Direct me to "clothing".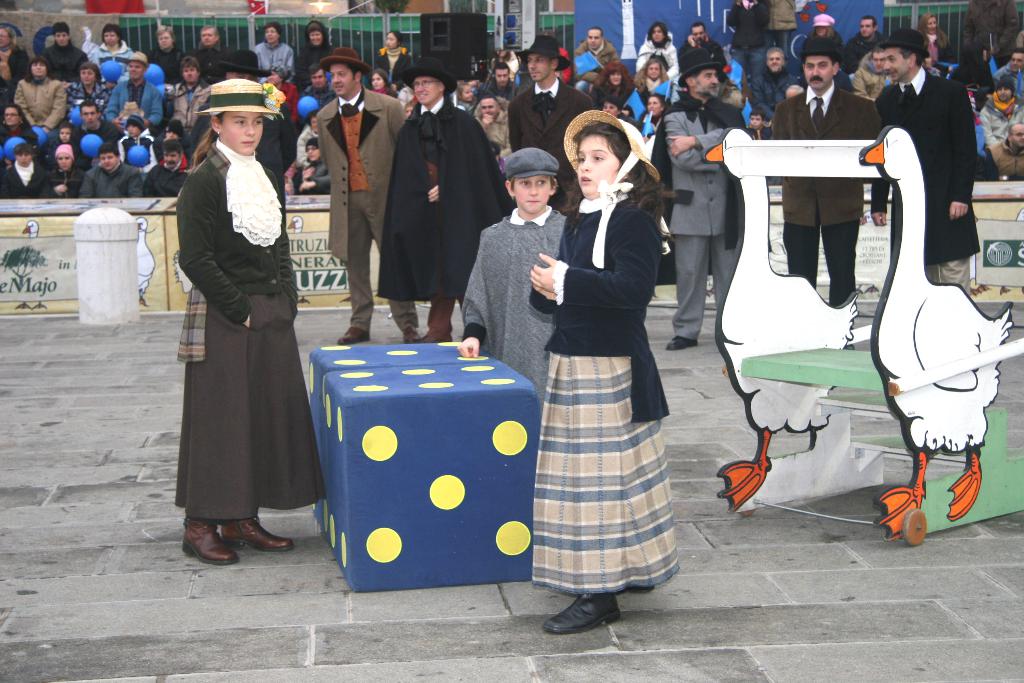
Direction: bbox(141, 155, 194, 195).
